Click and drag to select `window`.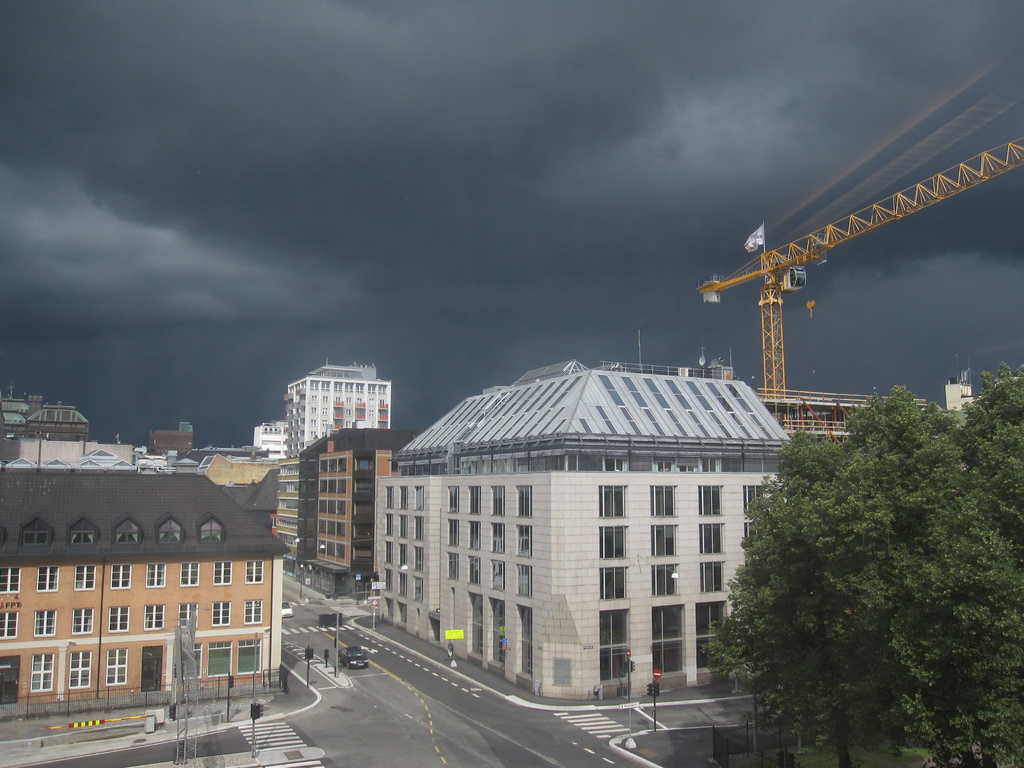
Selection: x1=646 y1=602 x2=682 y2=676.
